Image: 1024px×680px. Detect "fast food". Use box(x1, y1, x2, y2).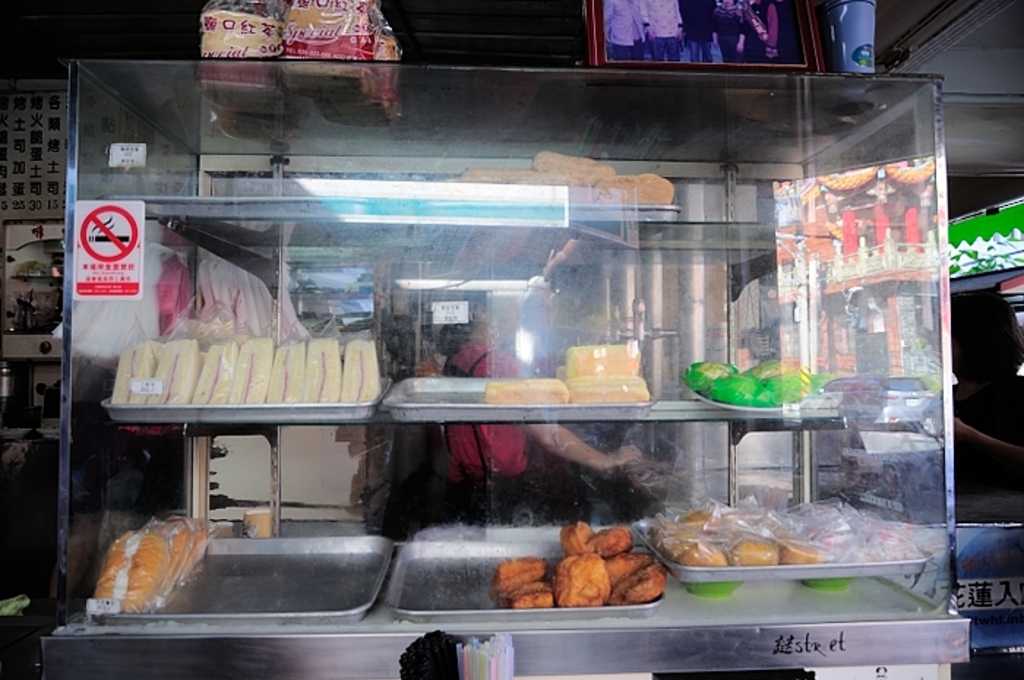
box(614, 572, 669, 613).
